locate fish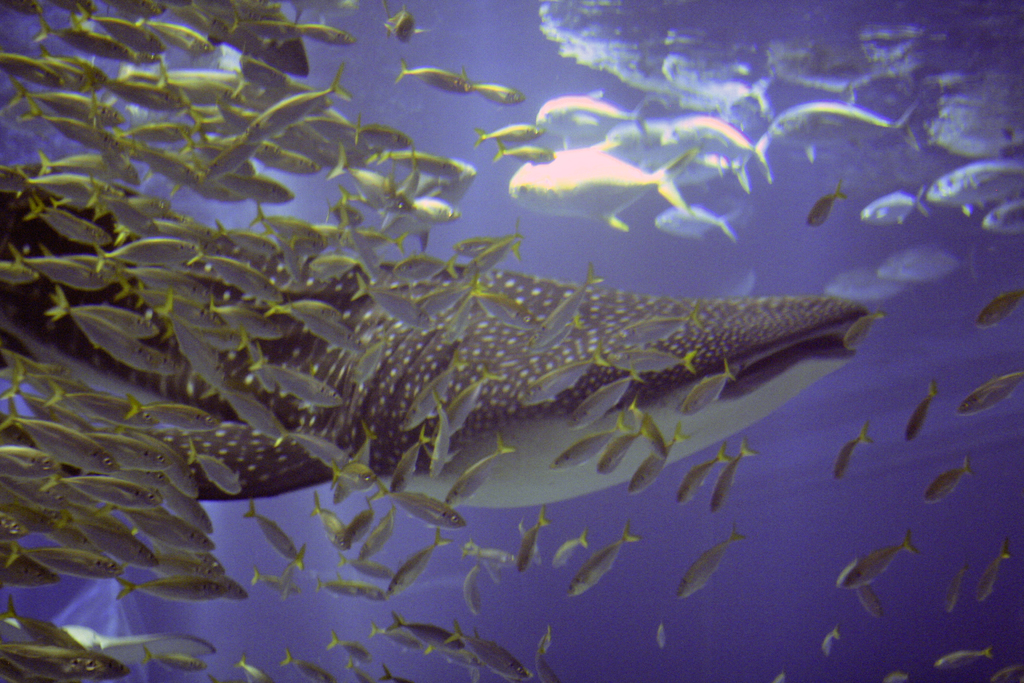
929/650/991/670
